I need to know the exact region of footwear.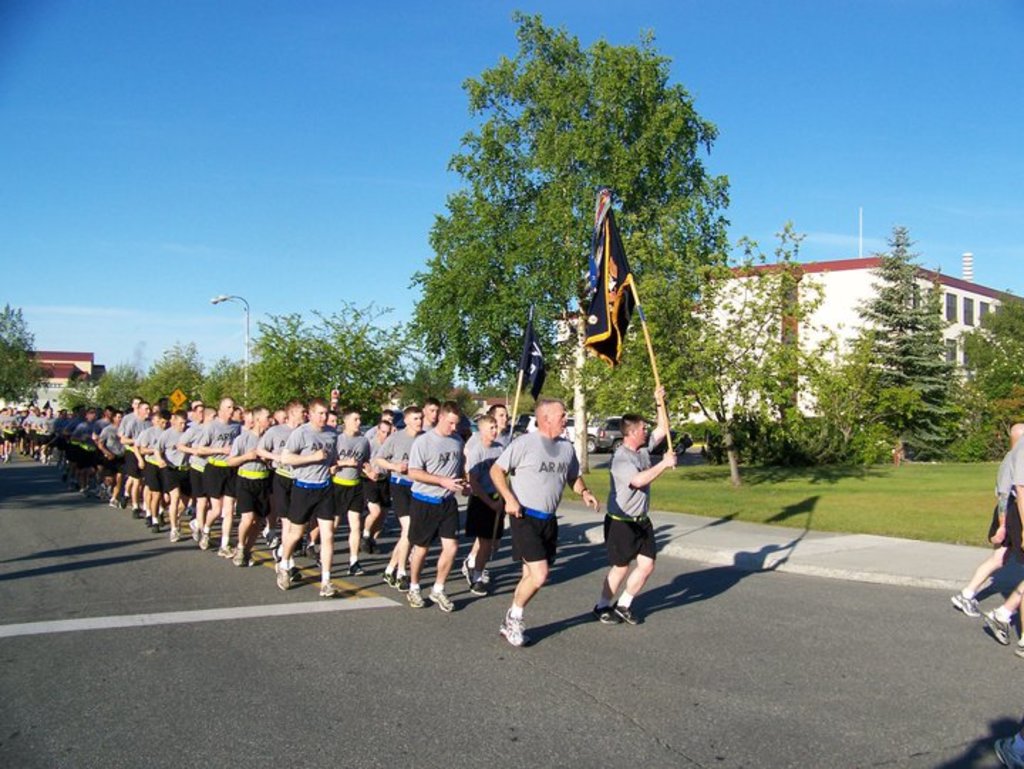
Region: l=466, t=583, r=488, b=600.
